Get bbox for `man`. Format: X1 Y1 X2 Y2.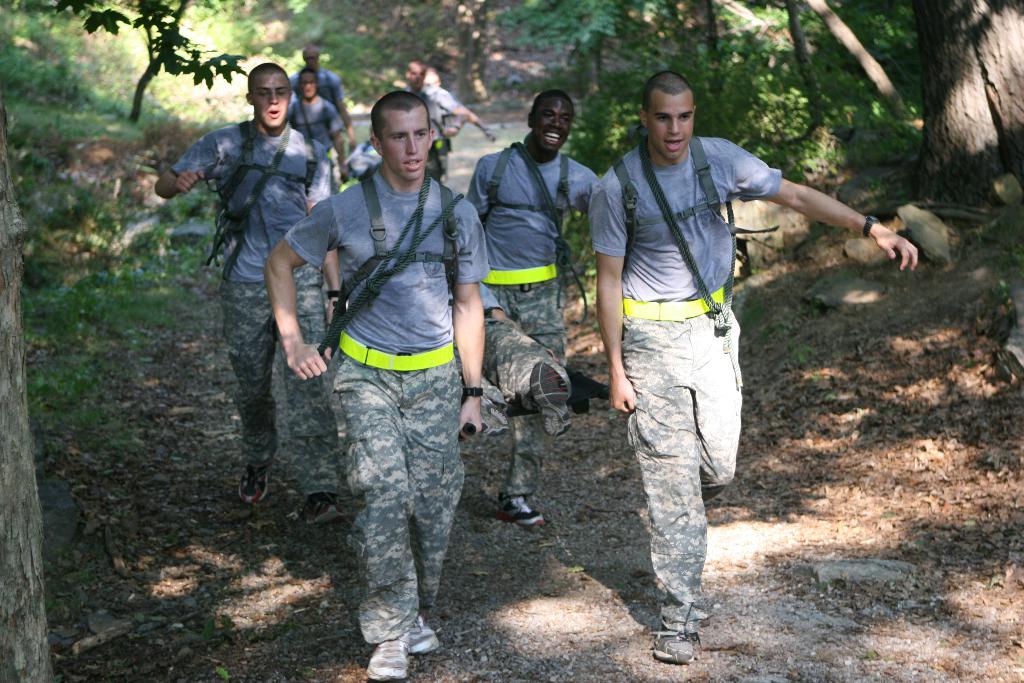
580 71 917 668.
